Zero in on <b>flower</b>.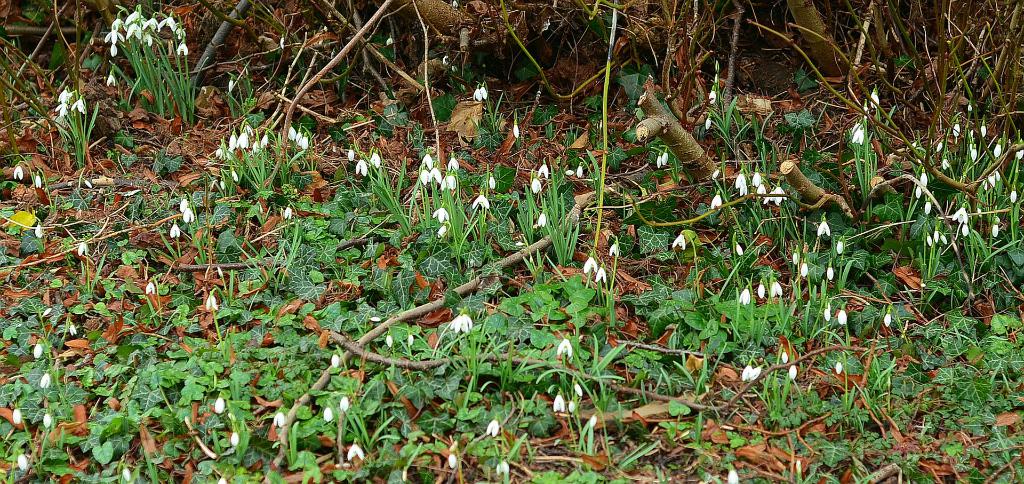
Zeroed in: [left=33, top=344, right=41, bottom=358].
